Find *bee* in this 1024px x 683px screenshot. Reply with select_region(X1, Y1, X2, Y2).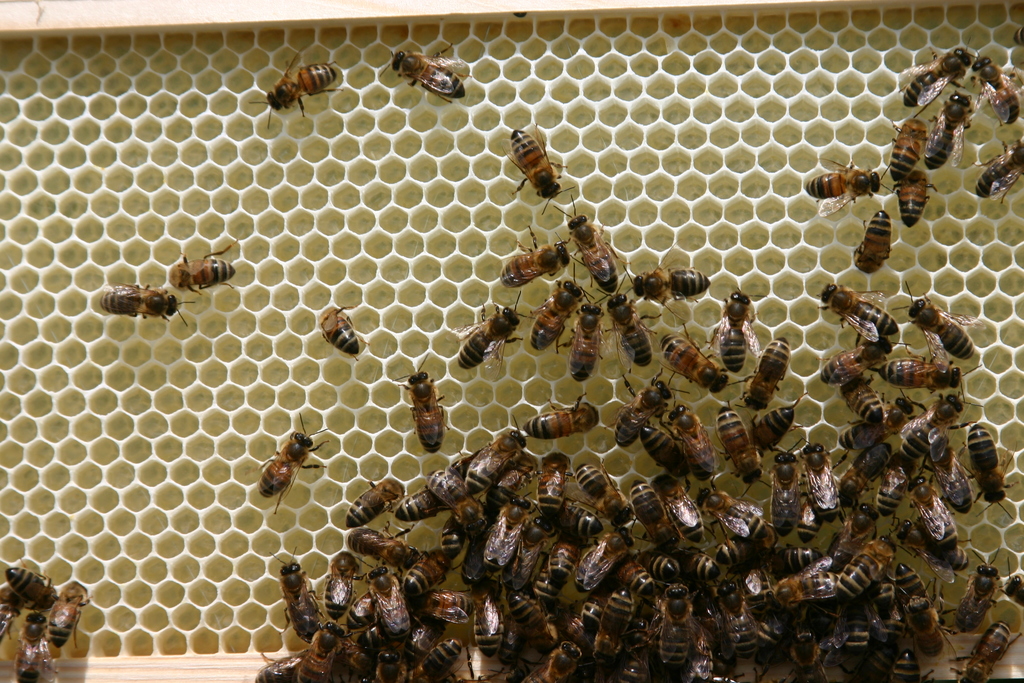
select_region(892, 166, 949, 224).
